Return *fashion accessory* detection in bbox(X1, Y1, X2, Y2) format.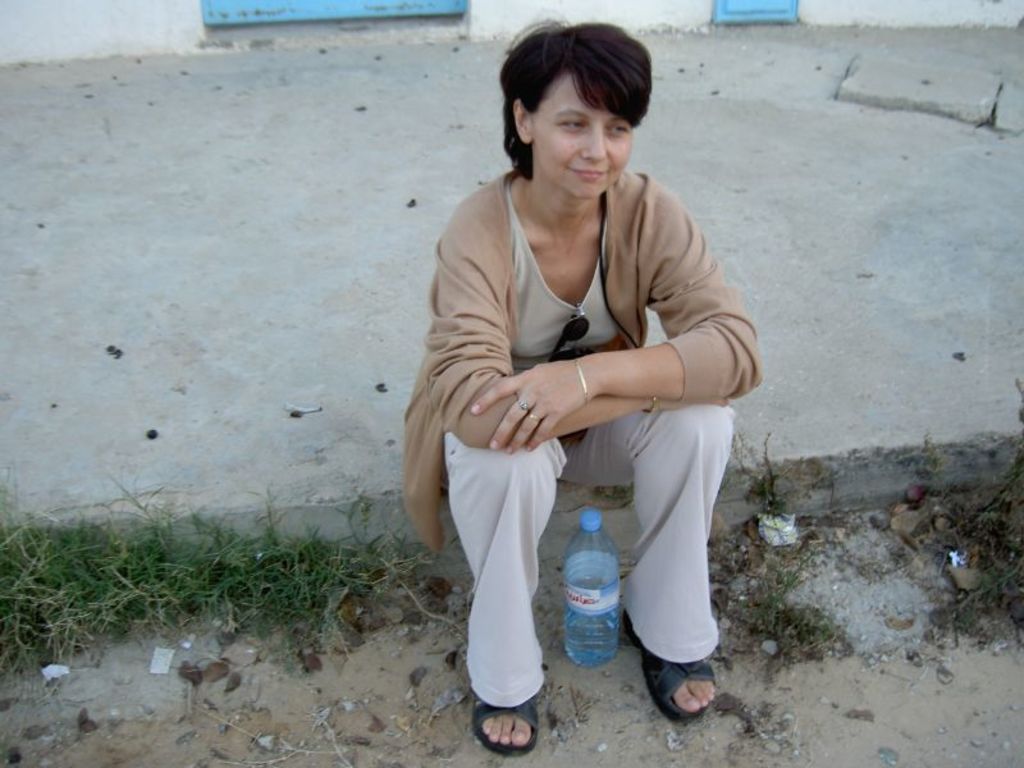
bbox(646, 396, 660, 416).
